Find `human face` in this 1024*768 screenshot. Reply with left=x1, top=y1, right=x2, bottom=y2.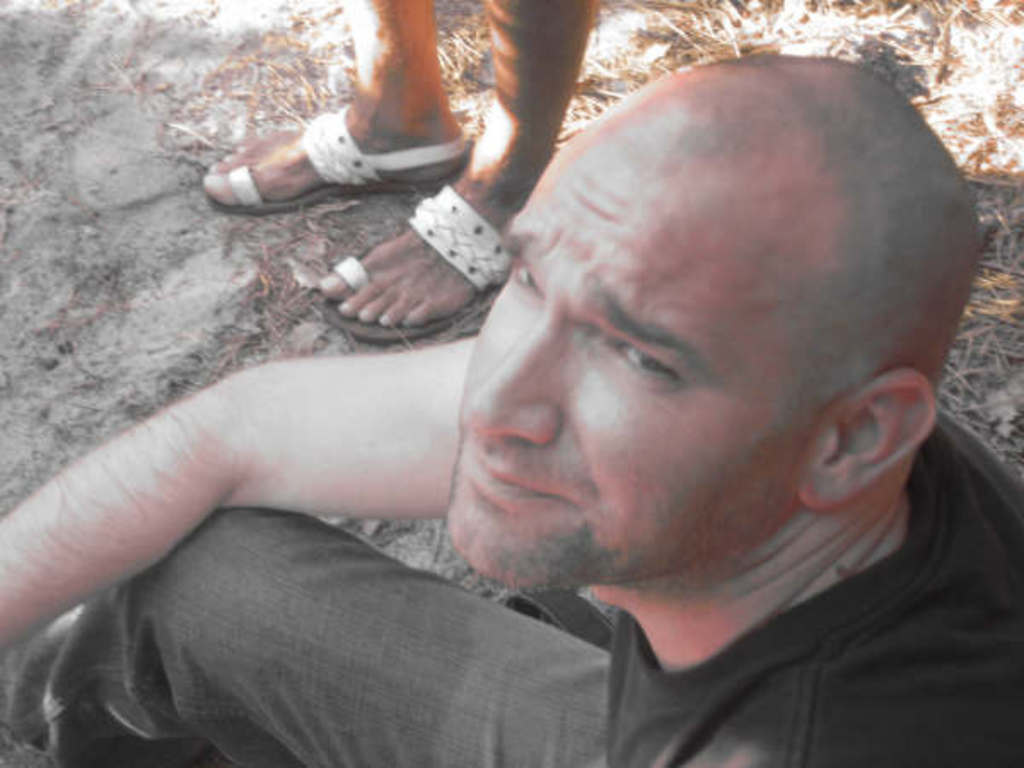
left=454, top=111, right=824, bottom=591.
